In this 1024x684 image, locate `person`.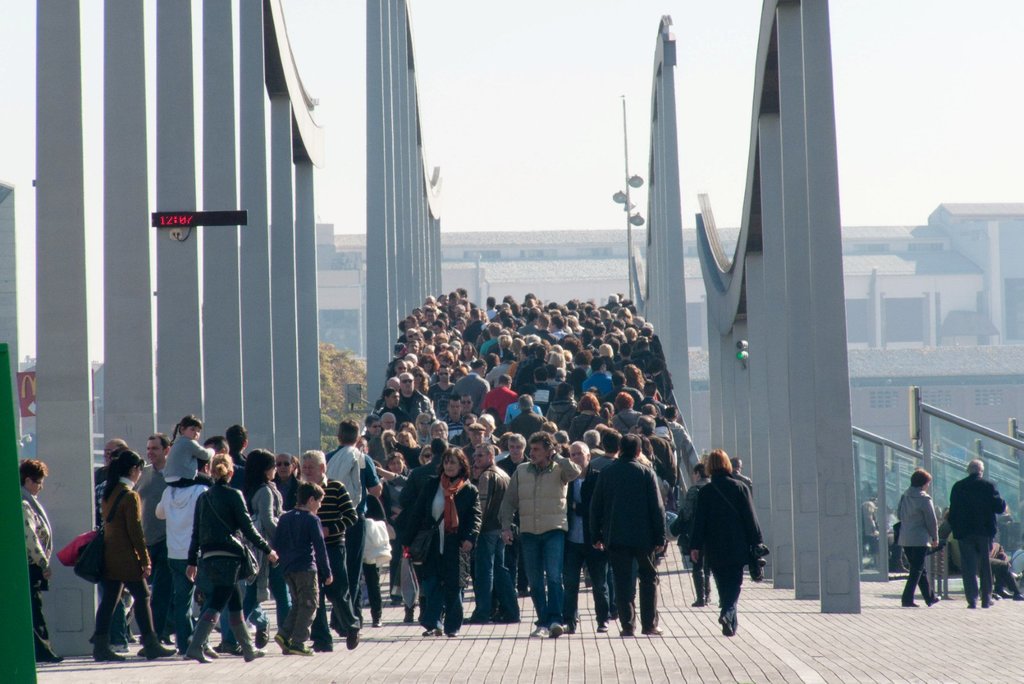
Bounding box: <region>896, 468, 945, 608</region>.
